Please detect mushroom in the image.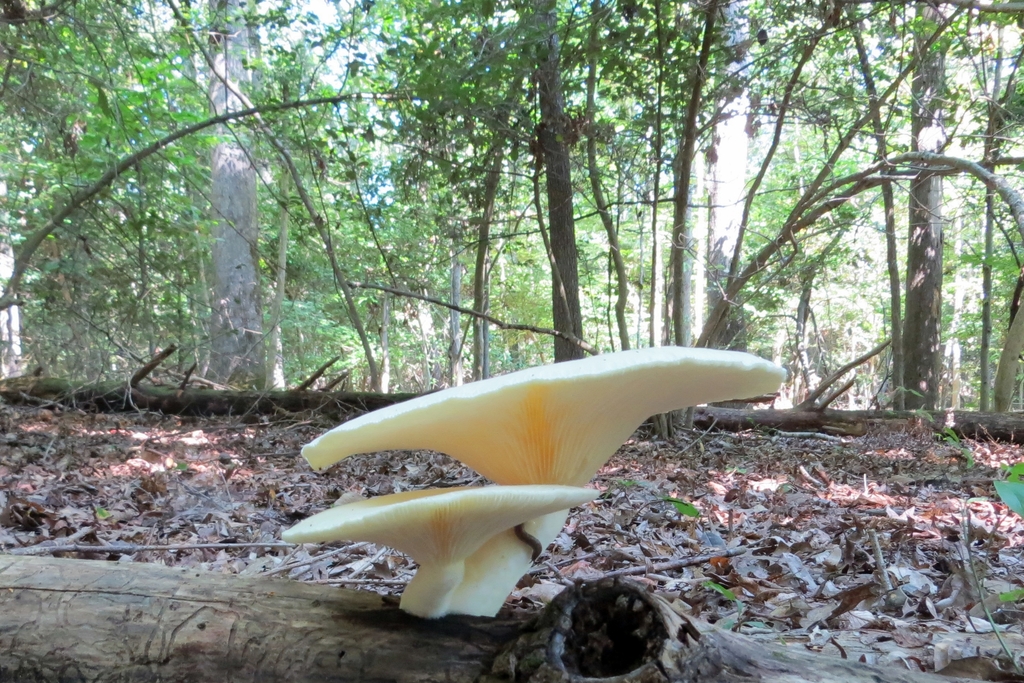
pyautogui.locateOnScreen(282, 482, 597, 618).
